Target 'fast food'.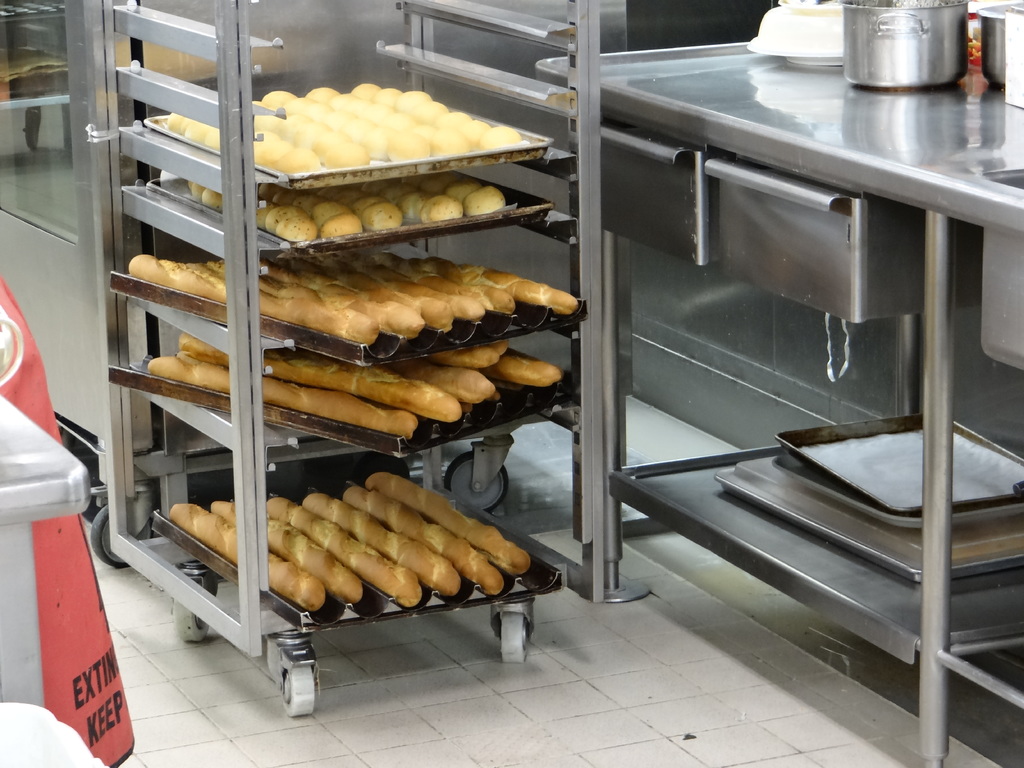
Target region: box(353, 79, 372, 99).
